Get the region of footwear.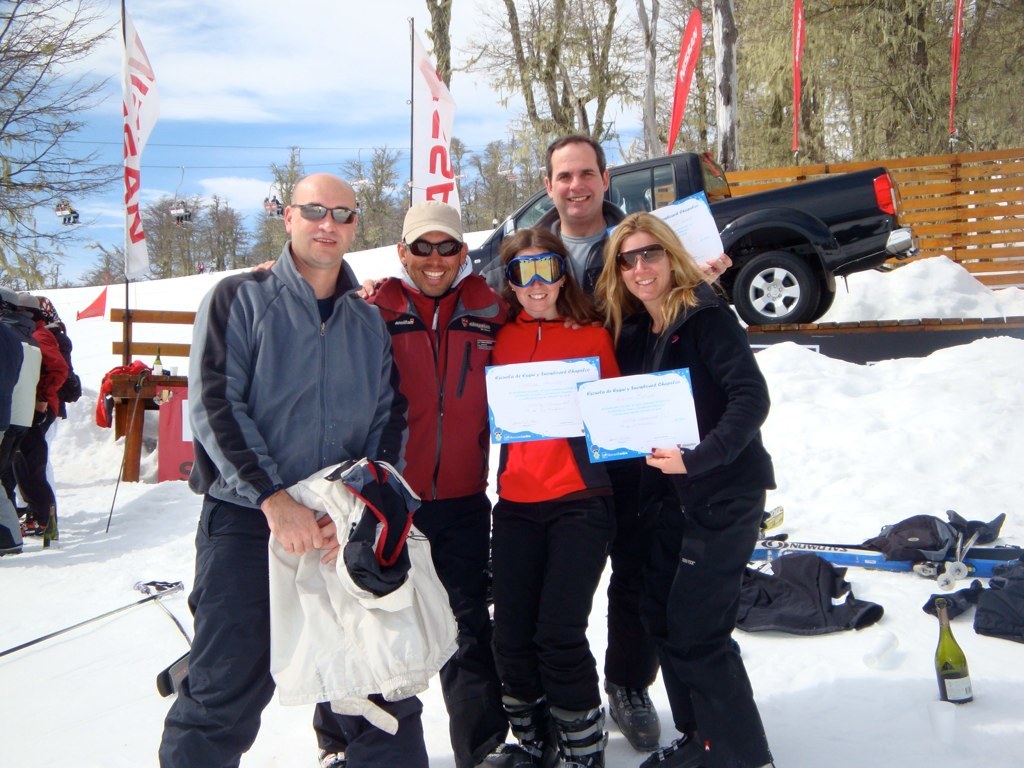
rect(0, 544, 21, 554).
